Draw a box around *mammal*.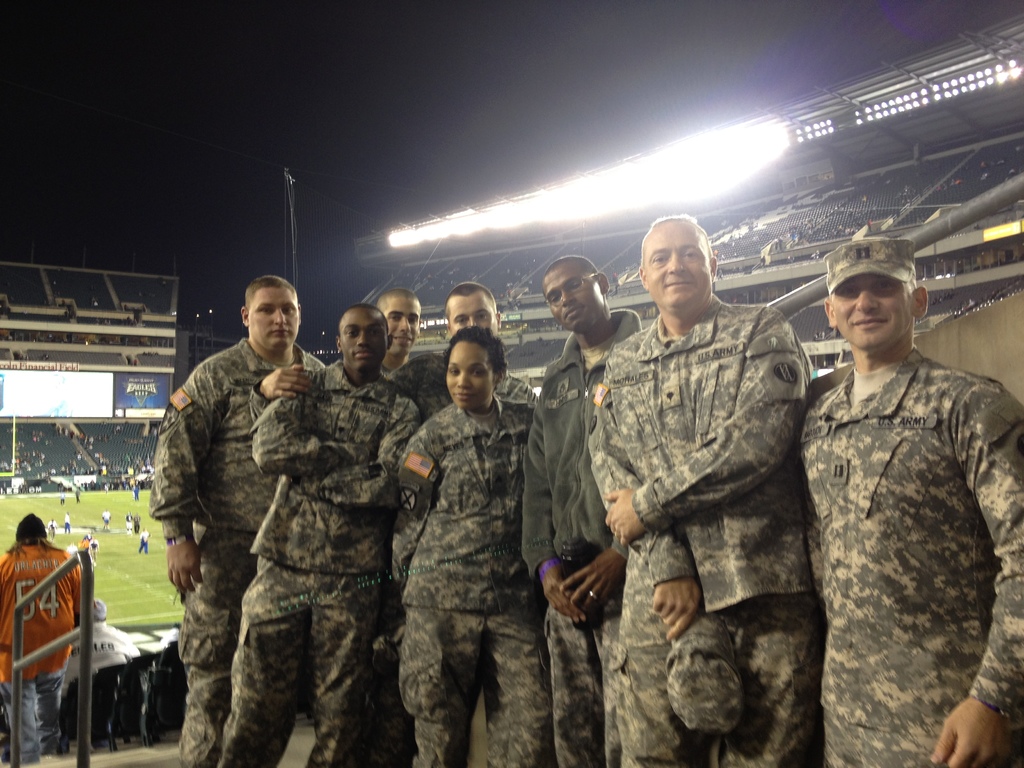
BBox(211, 304, 423, 767).
